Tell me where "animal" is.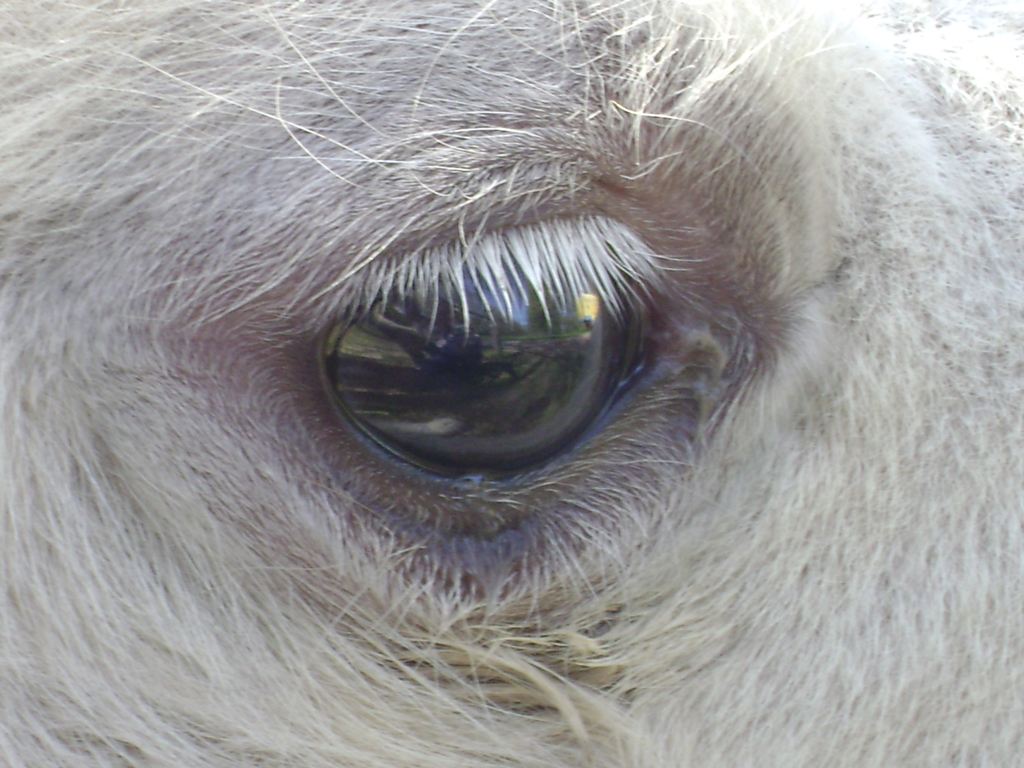
"animal" is at pyautogui.locateOnScreen(0, 0, 1023, 767).
